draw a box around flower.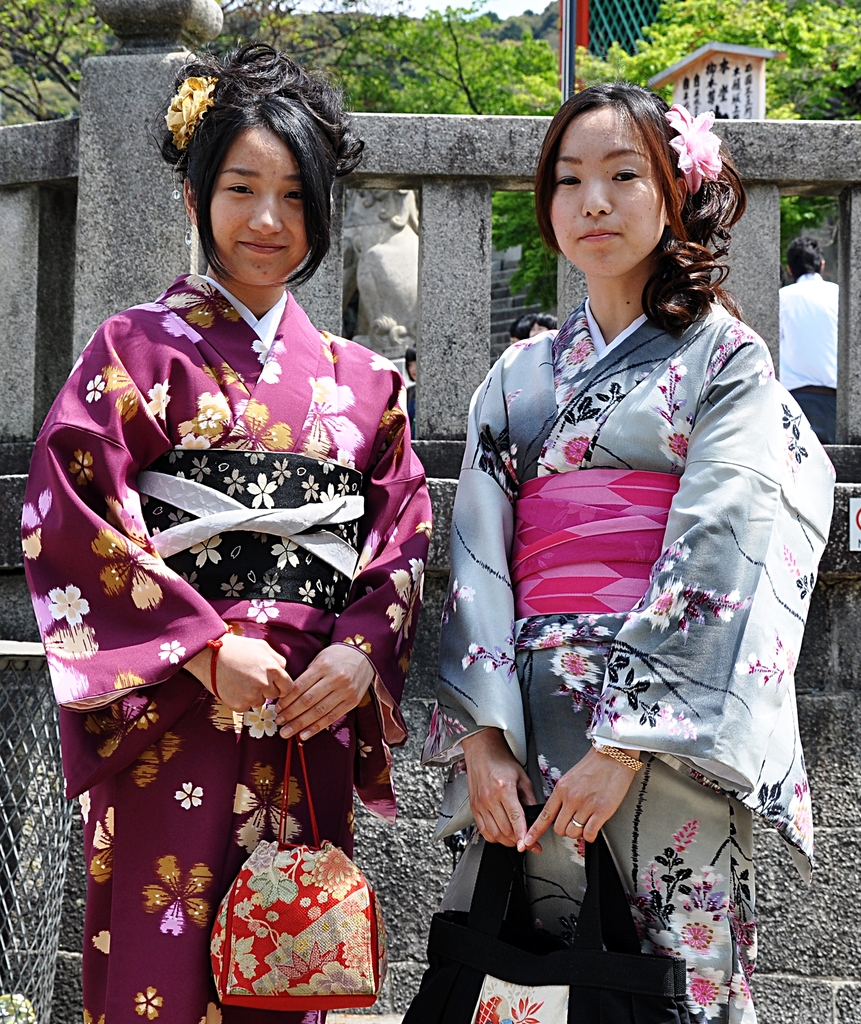
<region>159, 640, 186, 664</region>.
